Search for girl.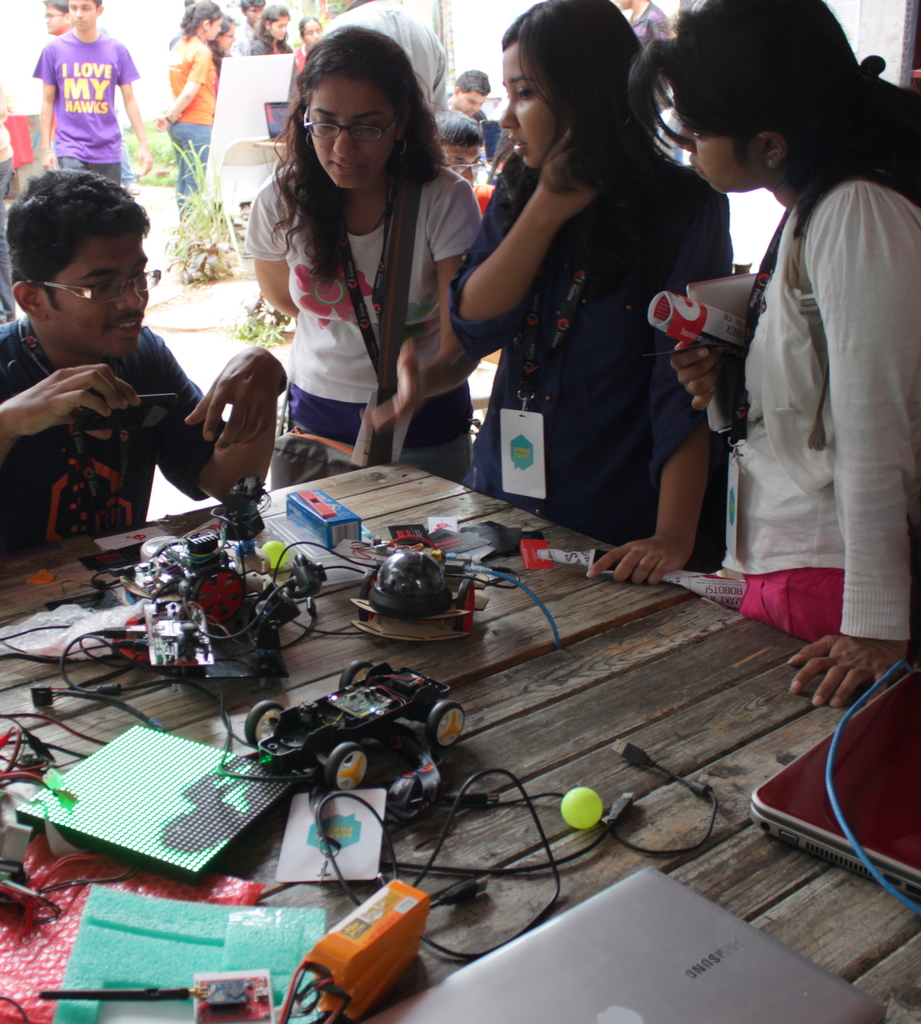
Found at 450,0,733,592.
